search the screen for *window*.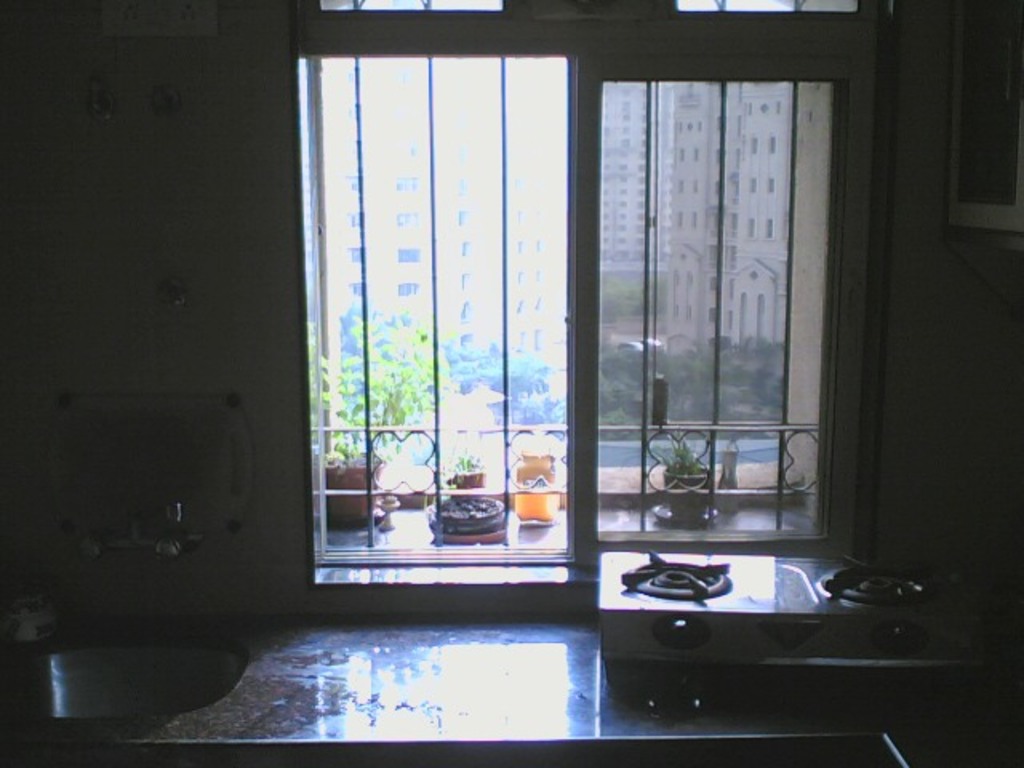
Found at select_region(531, 328, 544, 354).
